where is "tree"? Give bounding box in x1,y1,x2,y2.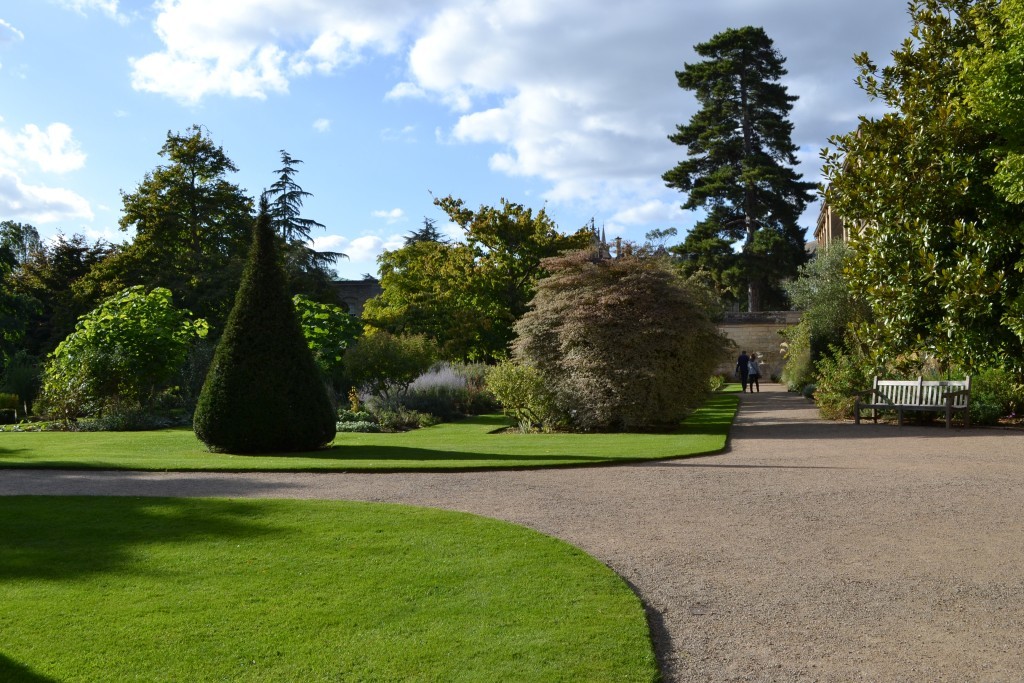
256,148,356,307.
